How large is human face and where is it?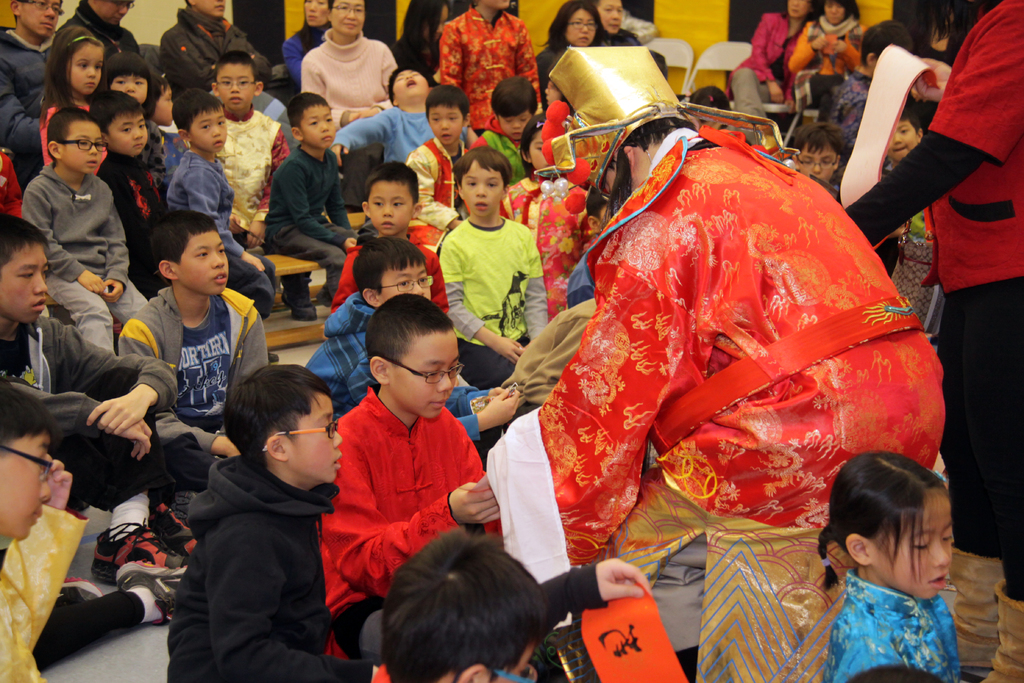
Bounding box: (left=307, top=0, right=326, bottom=29).
